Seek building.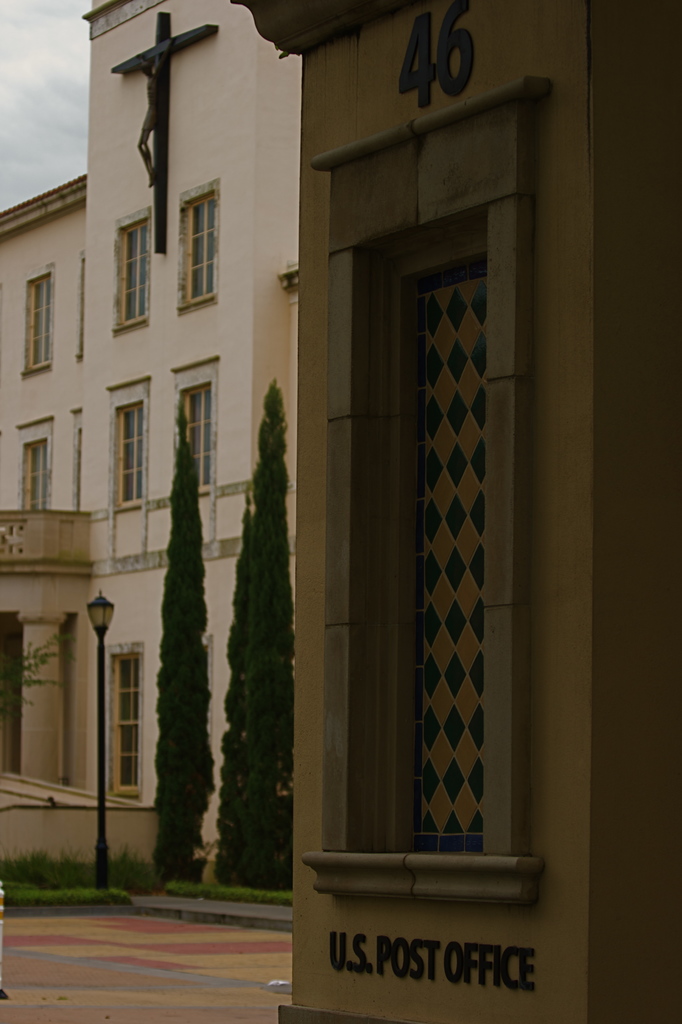
BBox(0, 0, 301, 881).
